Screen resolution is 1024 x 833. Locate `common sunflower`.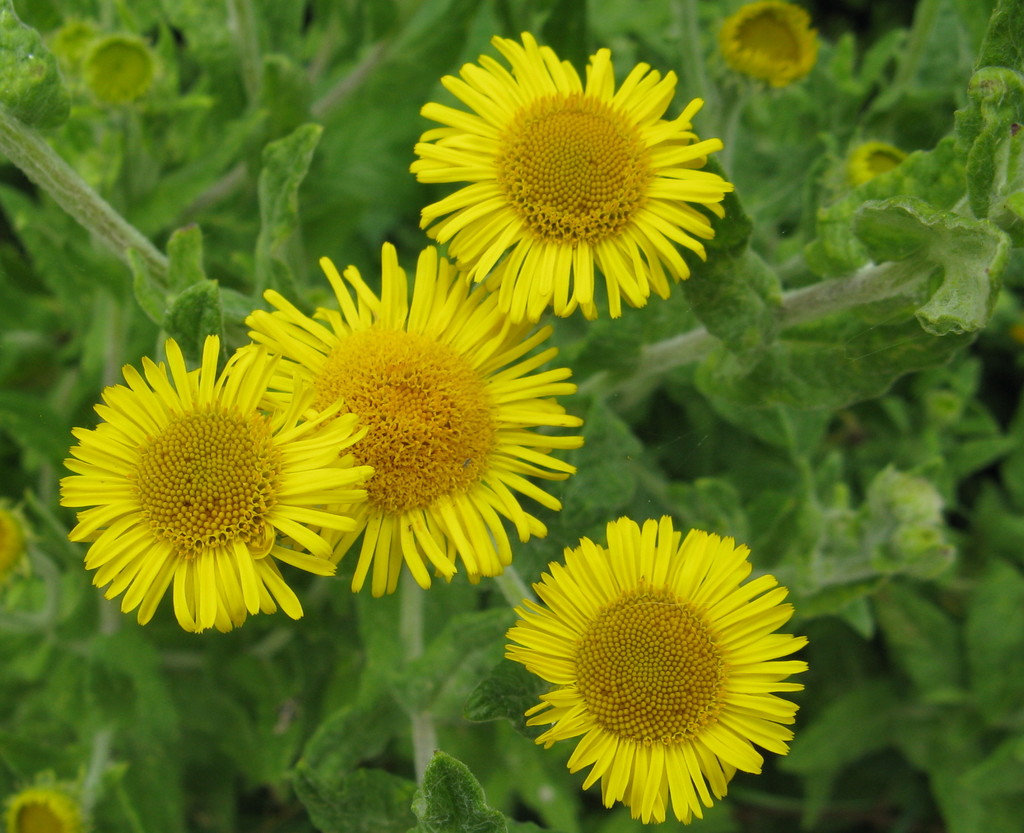
crop(60, 331, 354, 644).
